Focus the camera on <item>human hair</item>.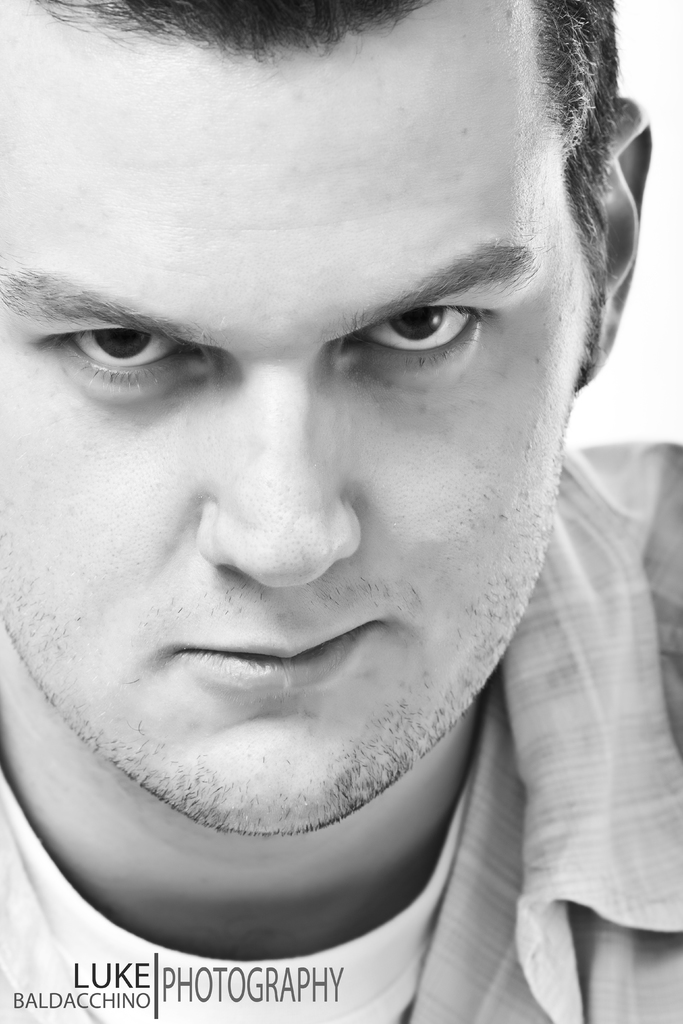
Focus region: x1=15 y1=0 x2=634 y2=378.
